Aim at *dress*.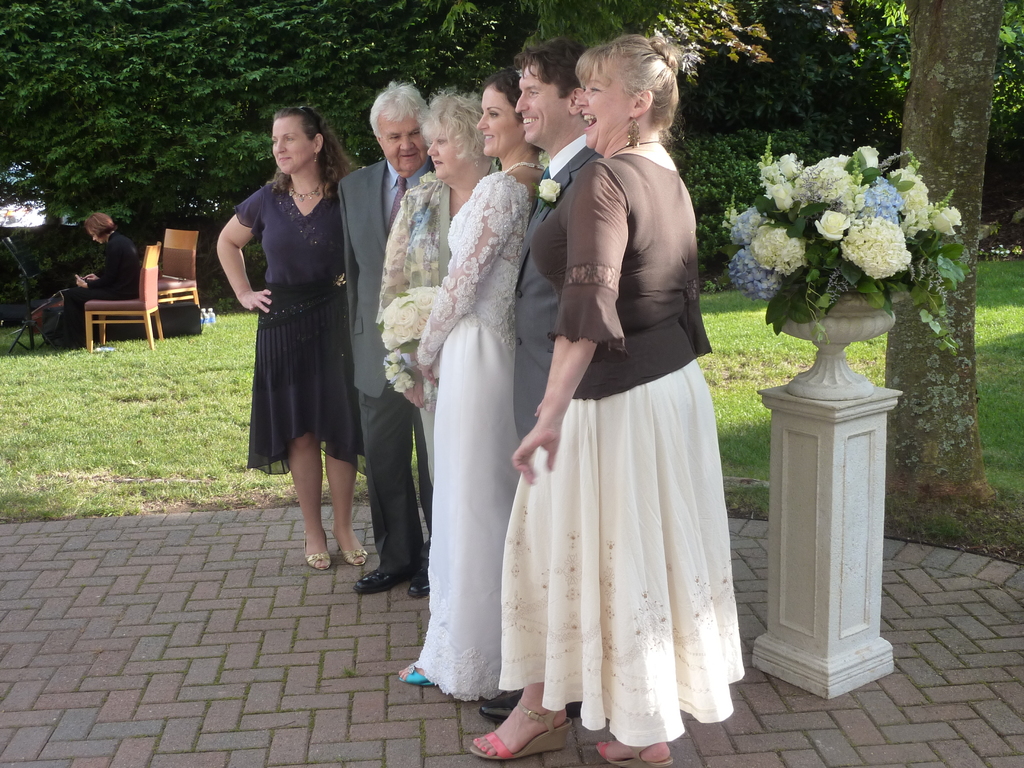
Aimed at {"x1": 234, "y1": 180, "x2": 366, "y2": 476}.
